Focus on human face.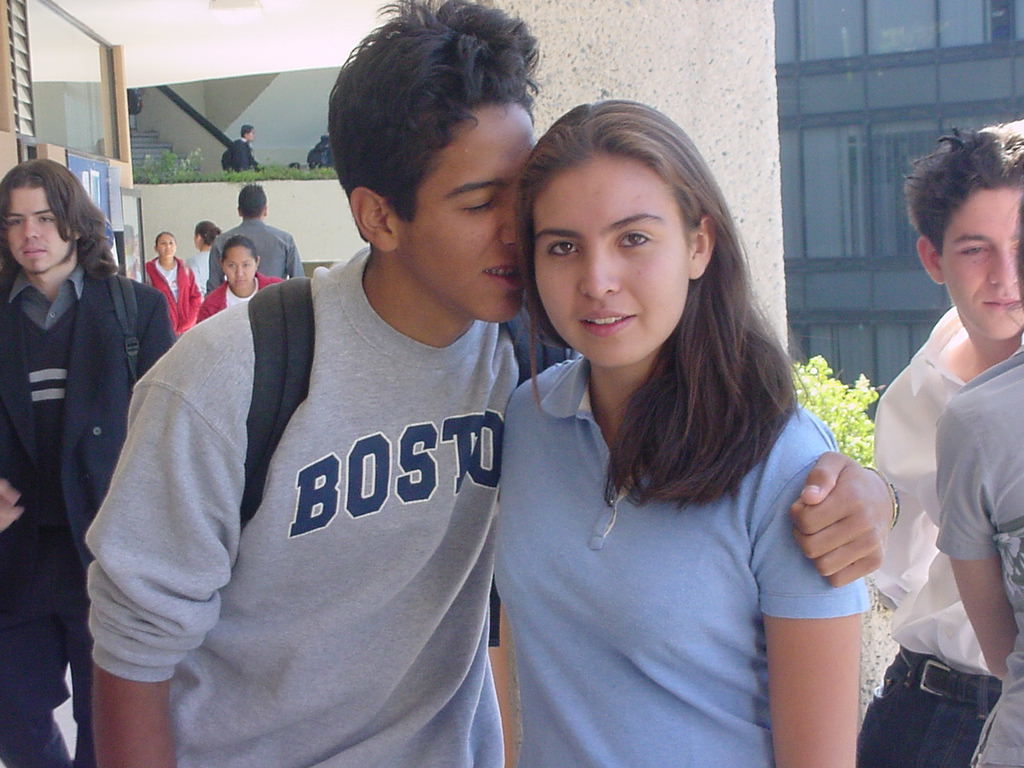
Focused at 4, 186, 71, 276.
